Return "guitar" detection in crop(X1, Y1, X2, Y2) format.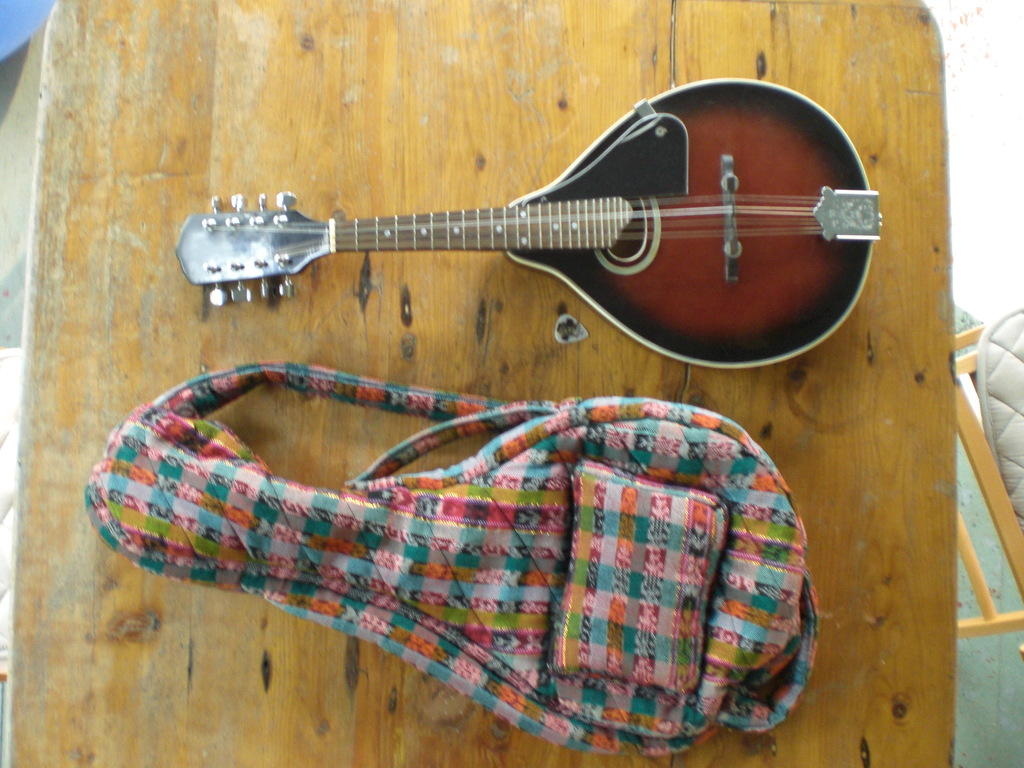
crop(172, 76, 883, 373).
